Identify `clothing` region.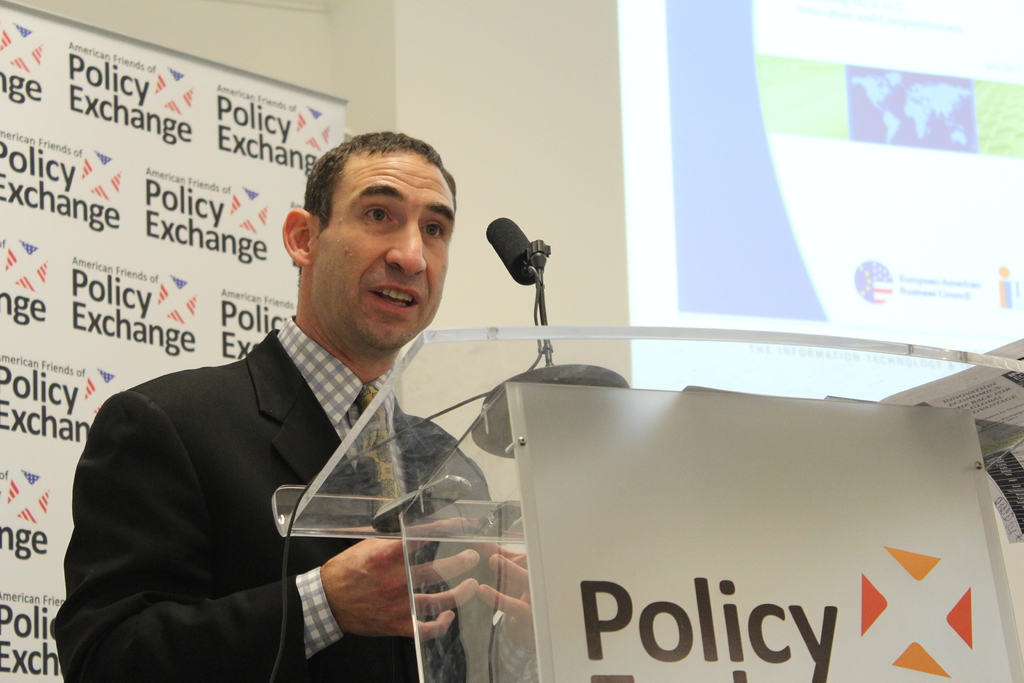
Region: (79, 270, 501, 674).
